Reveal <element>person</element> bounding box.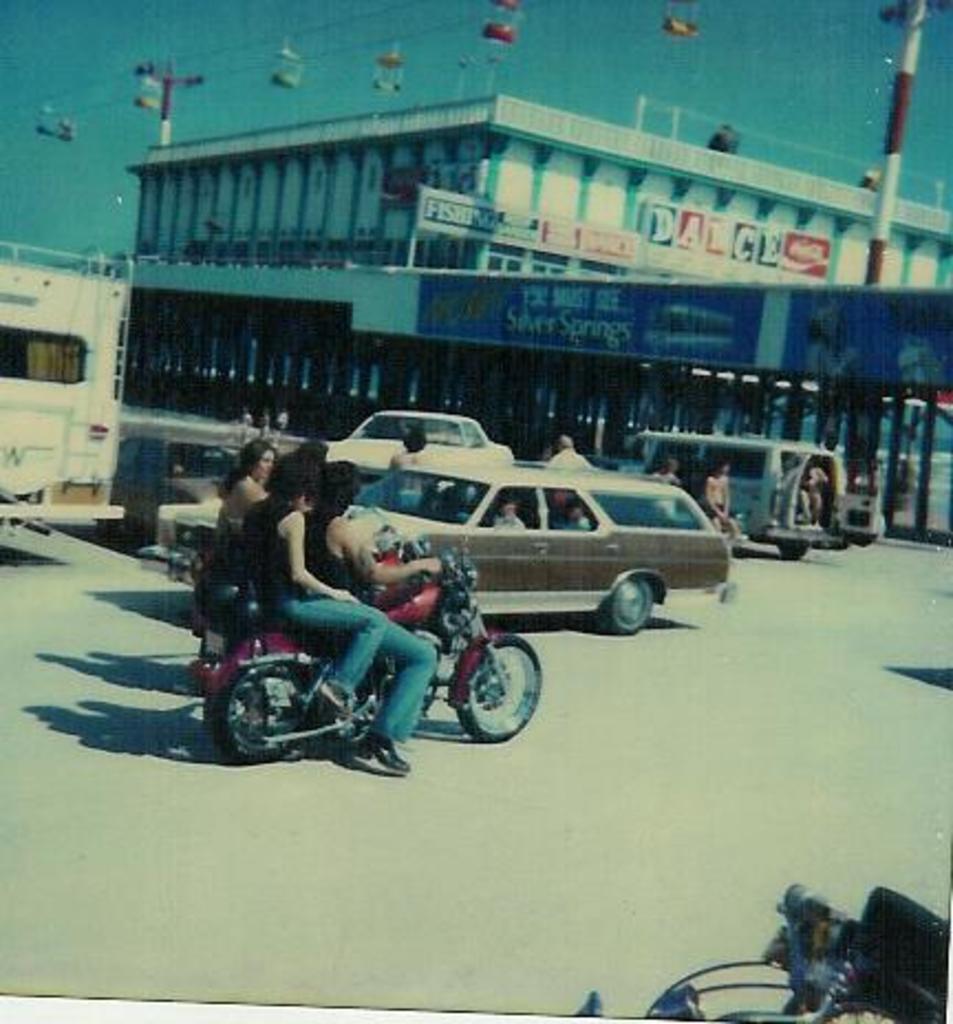
Revealed: box(485, 490, 523, 527).
